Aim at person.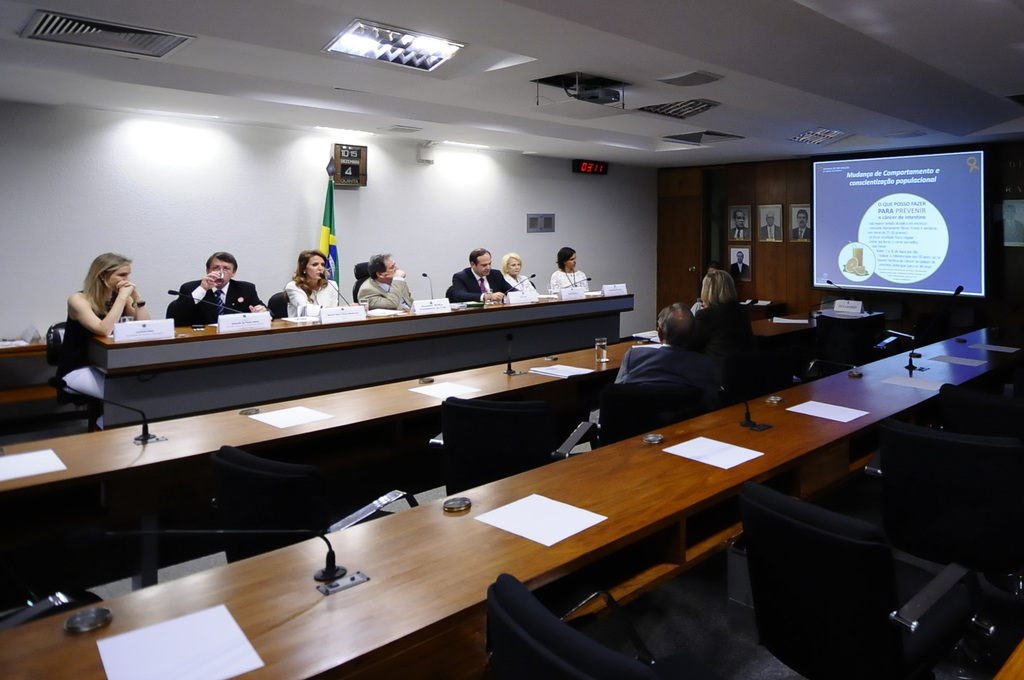
Aimed at [left=733, top=252, right=746, bottom=273].
